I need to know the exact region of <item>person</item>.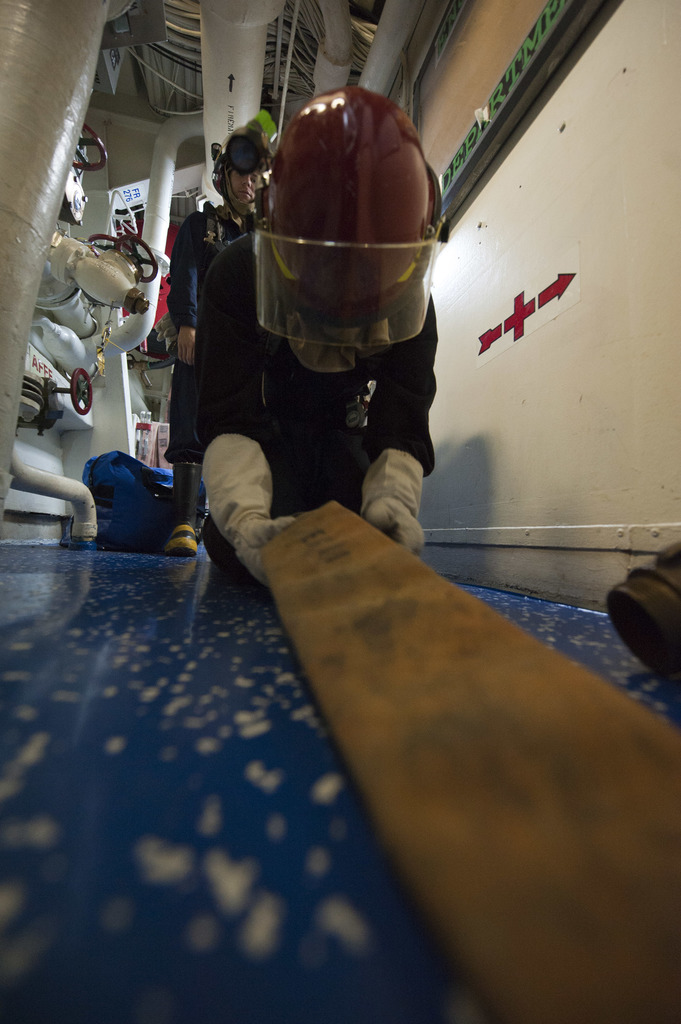
Region: x1=164, y1=136, x2=296, y2=423.
